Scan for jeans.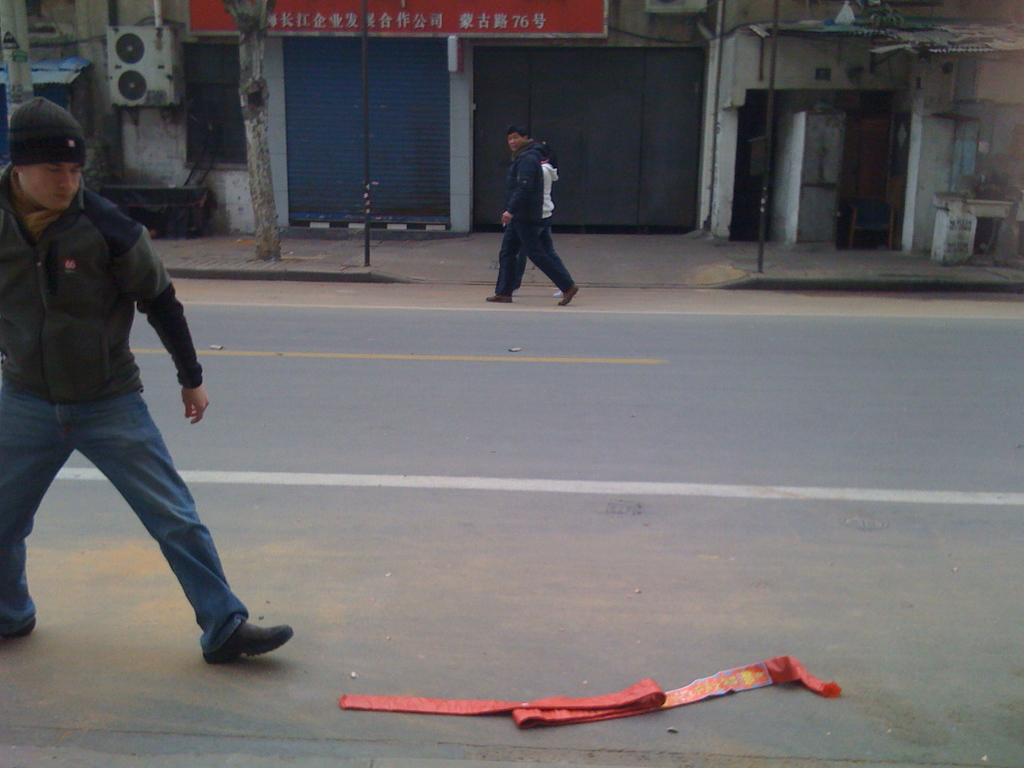
Scan result: [0,381,252,637].
